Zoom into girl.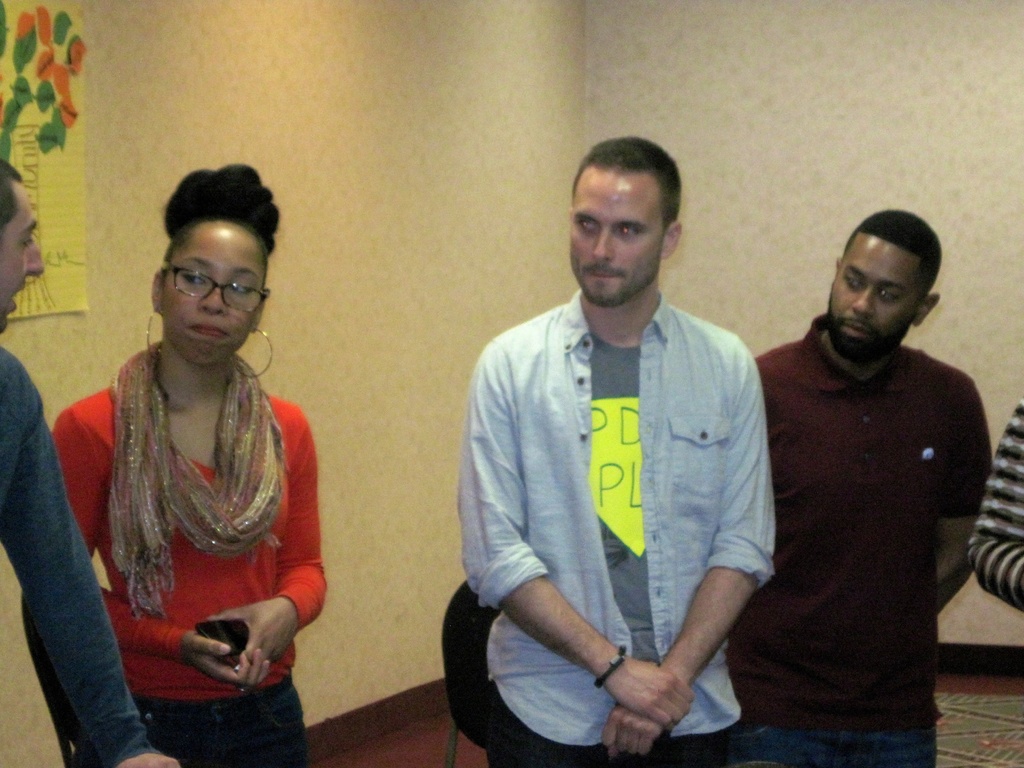
Zoom target: 55/166/329/767.
